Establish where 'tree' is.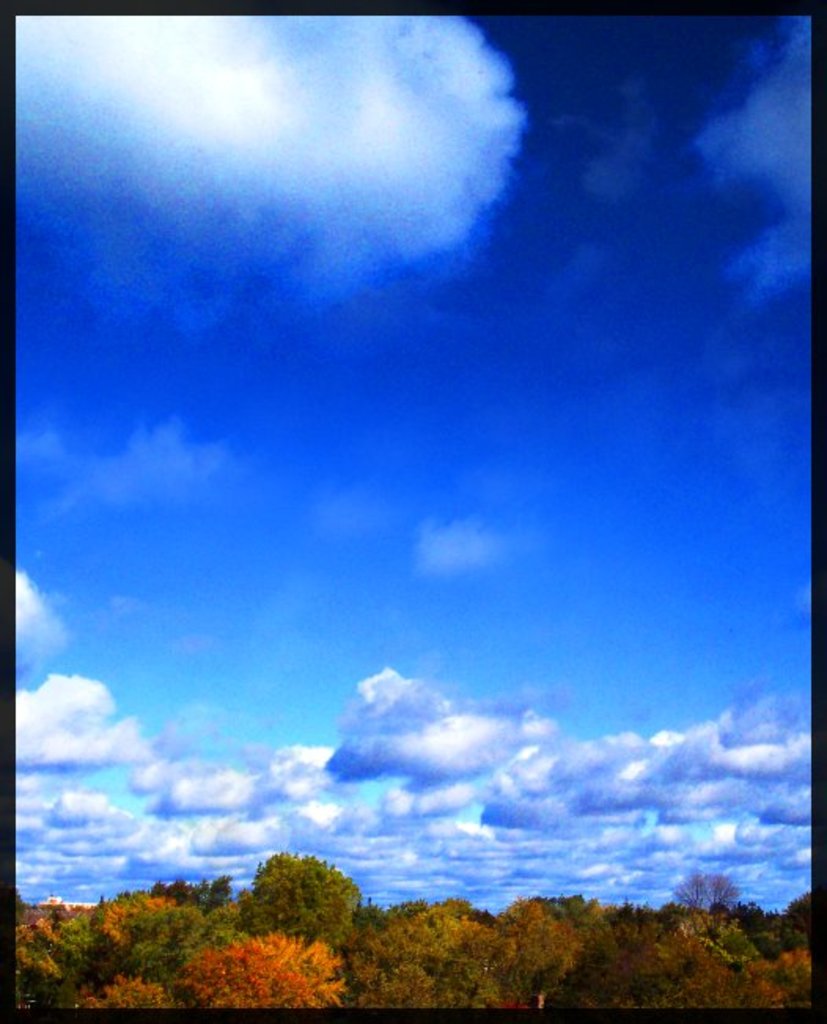
Established at (left=347, top=901, right=524, bottom=1022).
